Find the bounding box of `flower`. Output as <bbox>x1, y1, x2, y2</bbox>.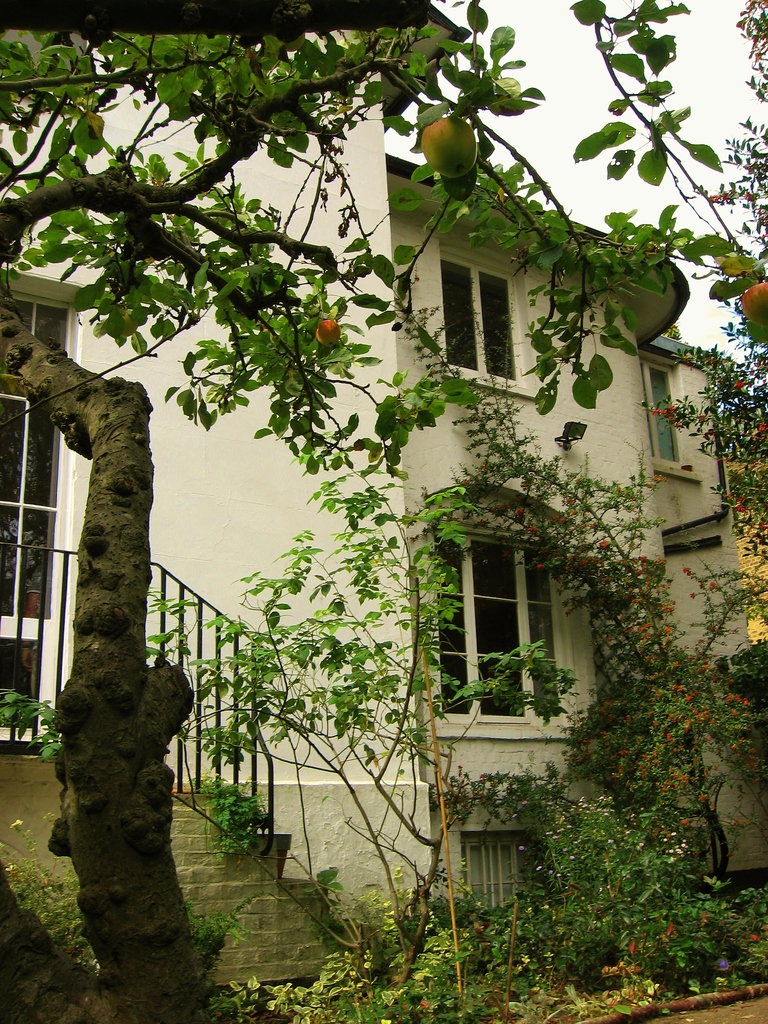
<bbox>715, 960, 727, 969</bbox>.
